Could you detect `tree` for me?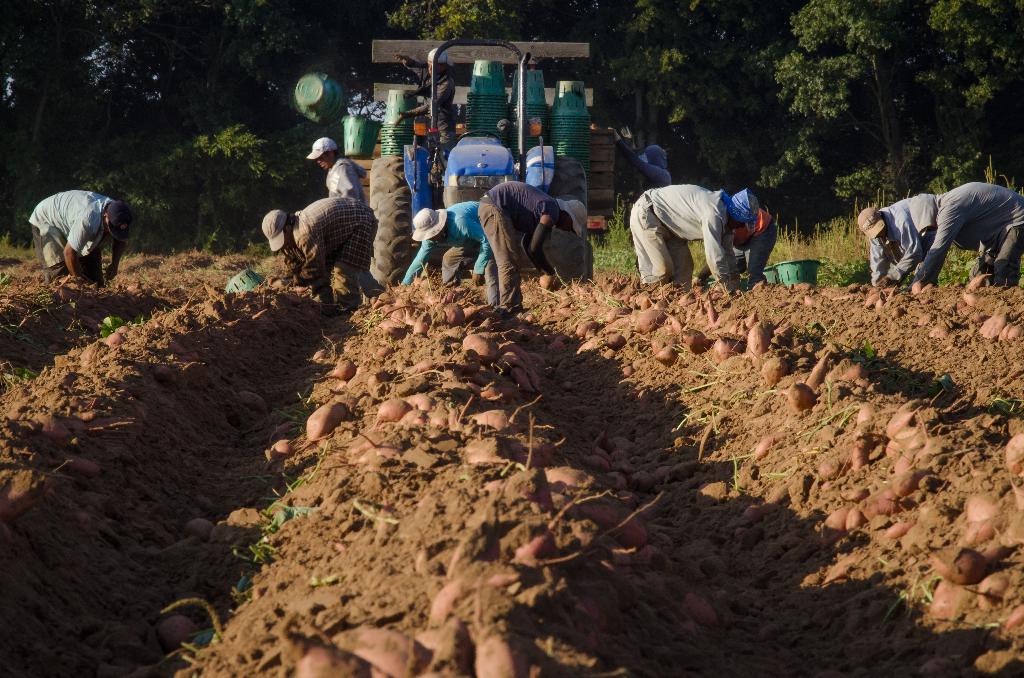
Detection result: left=596, top=0, right=876, bottom=217.
